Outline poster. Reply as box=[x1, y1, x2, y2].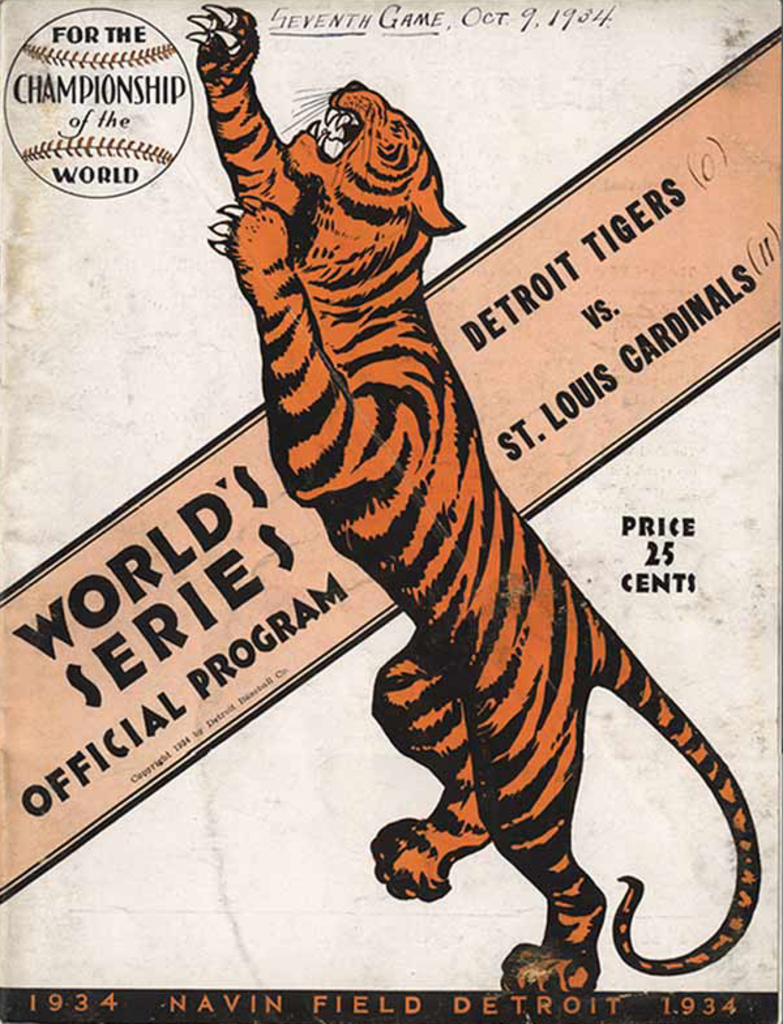
box=[0, 0, 782, 1023].
